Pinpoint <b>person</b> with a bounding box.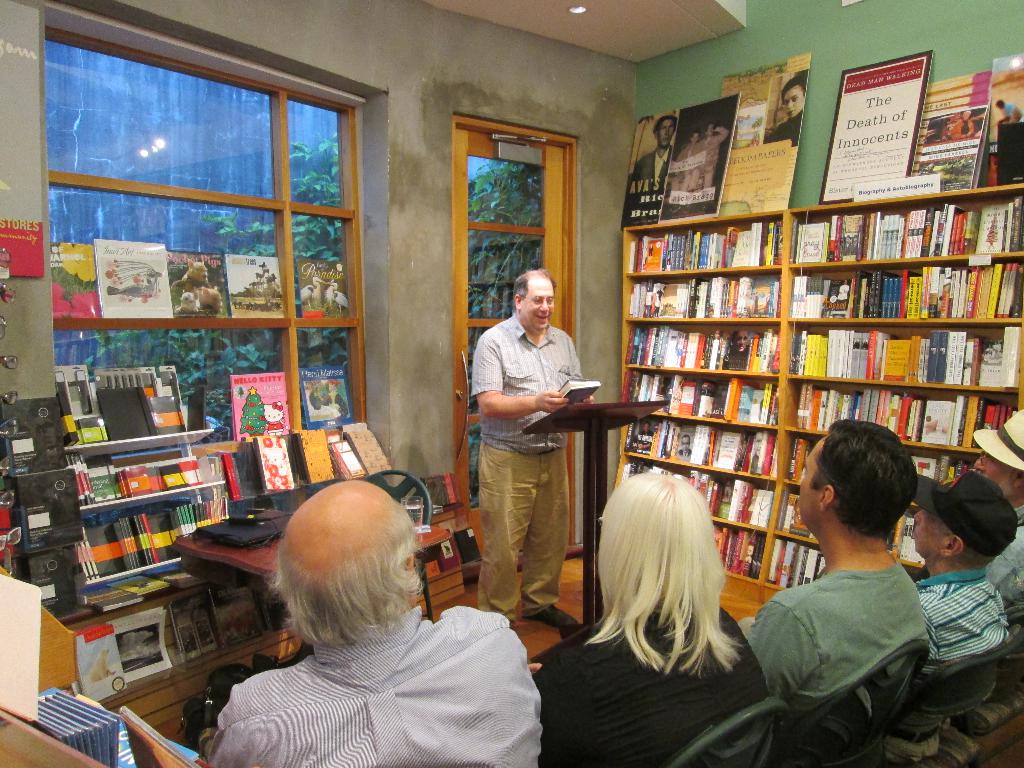
(x1=766, y1=74, x2=803, y2=143).
